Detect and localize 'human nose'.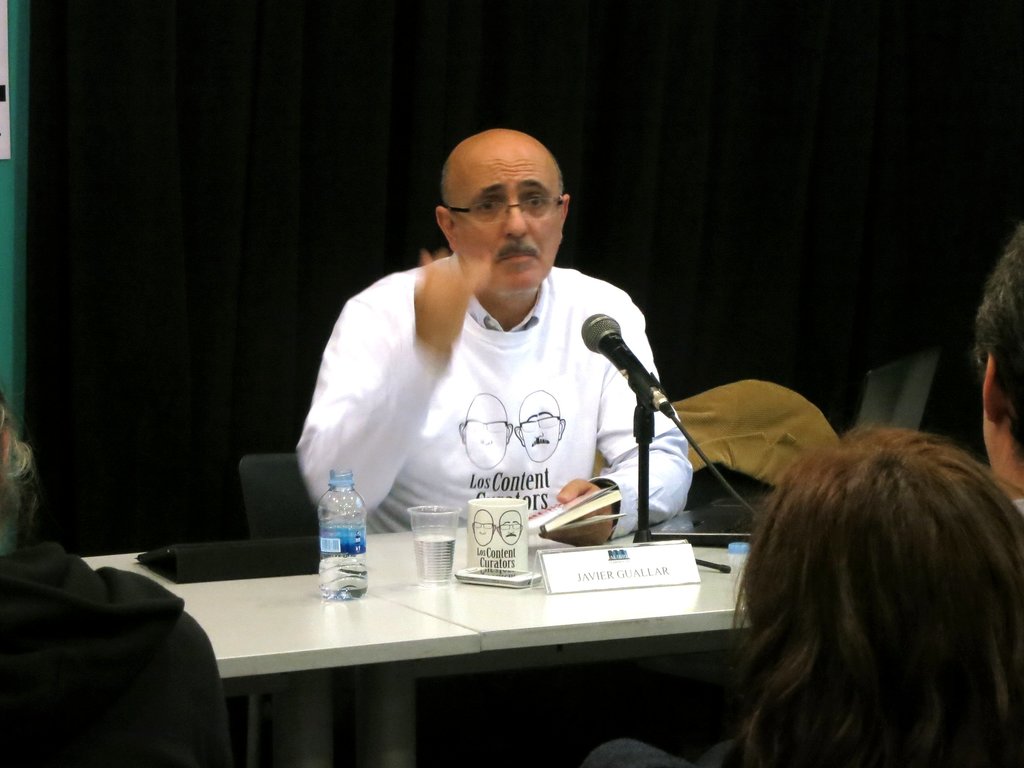
Localized at locate(504, 196, 529, 239).
